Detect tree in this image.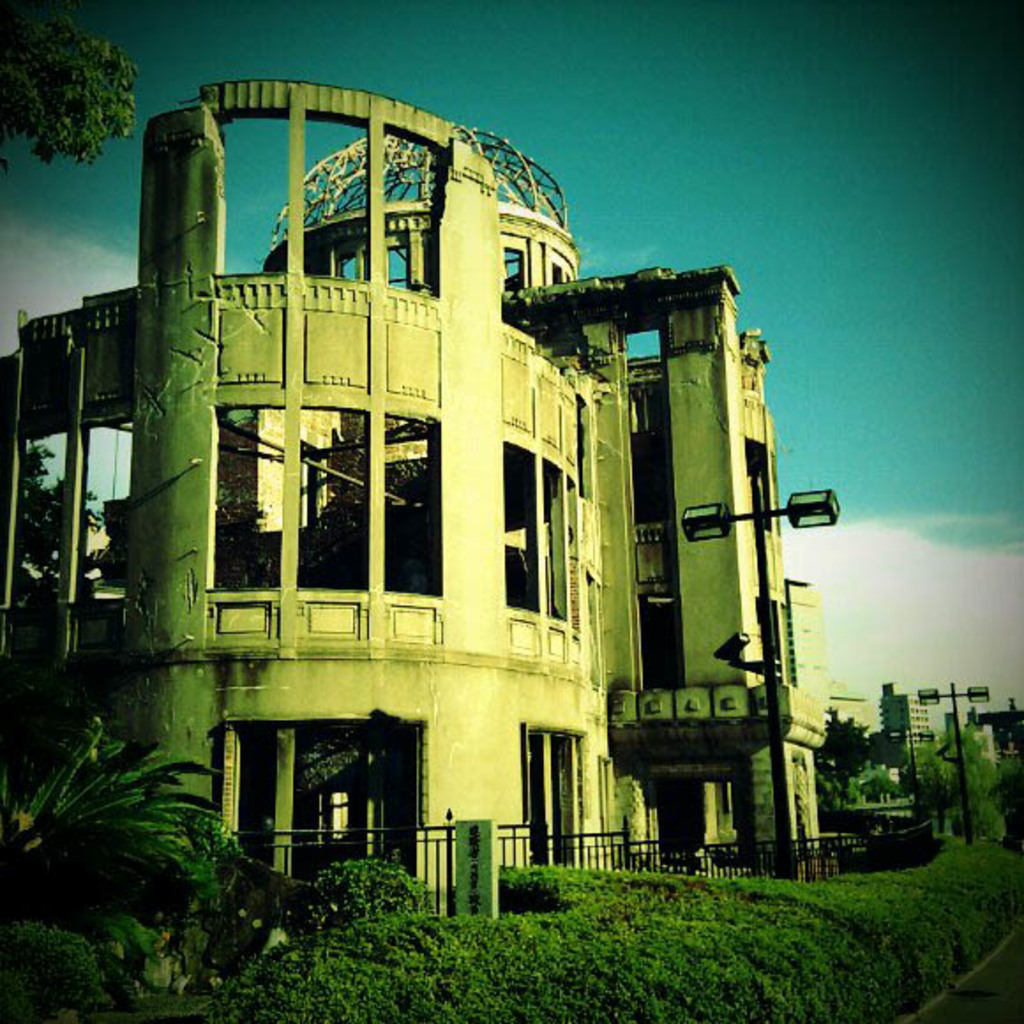
Detection: bbox=(807, 706, 876, 802).
